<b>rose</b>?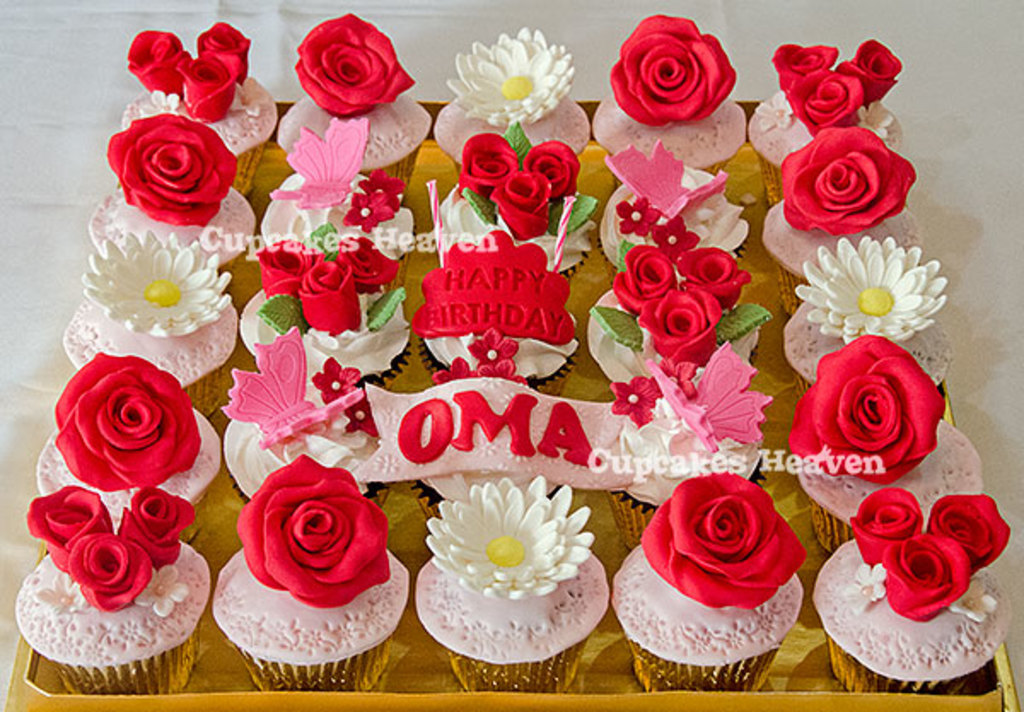
pyautogui.locateOnScreen(609, 12, 736, 128)
